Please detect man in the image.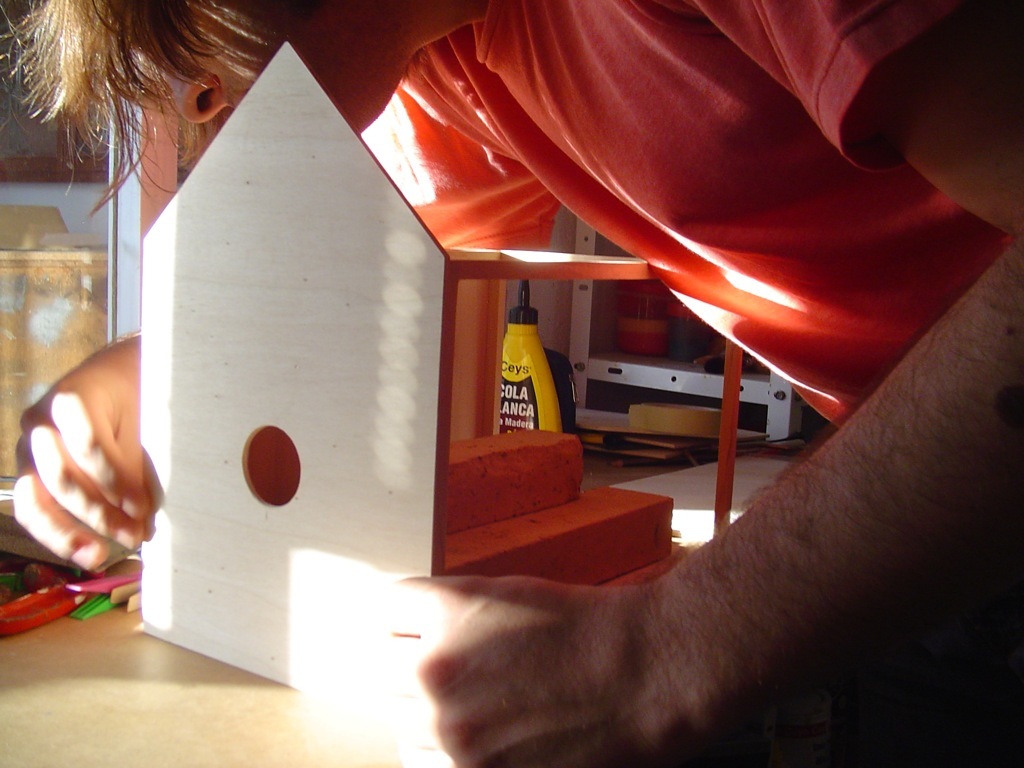
[x1=0, y1=0, x2=1023, y2=767].
